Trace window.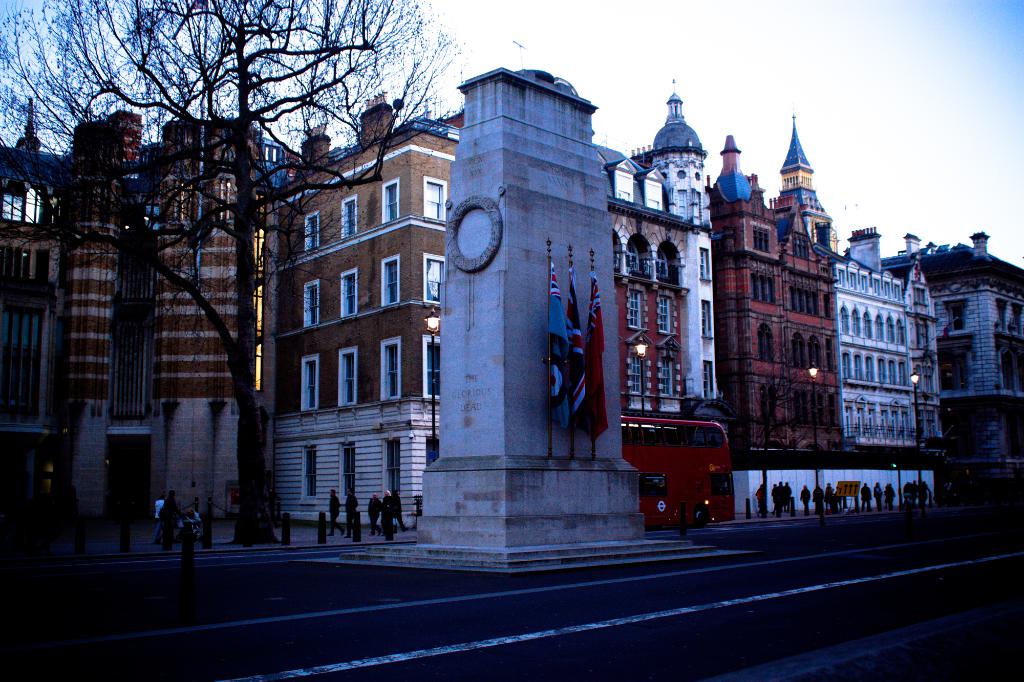
Traced to <region>924, 324, 925, 340</region>.
